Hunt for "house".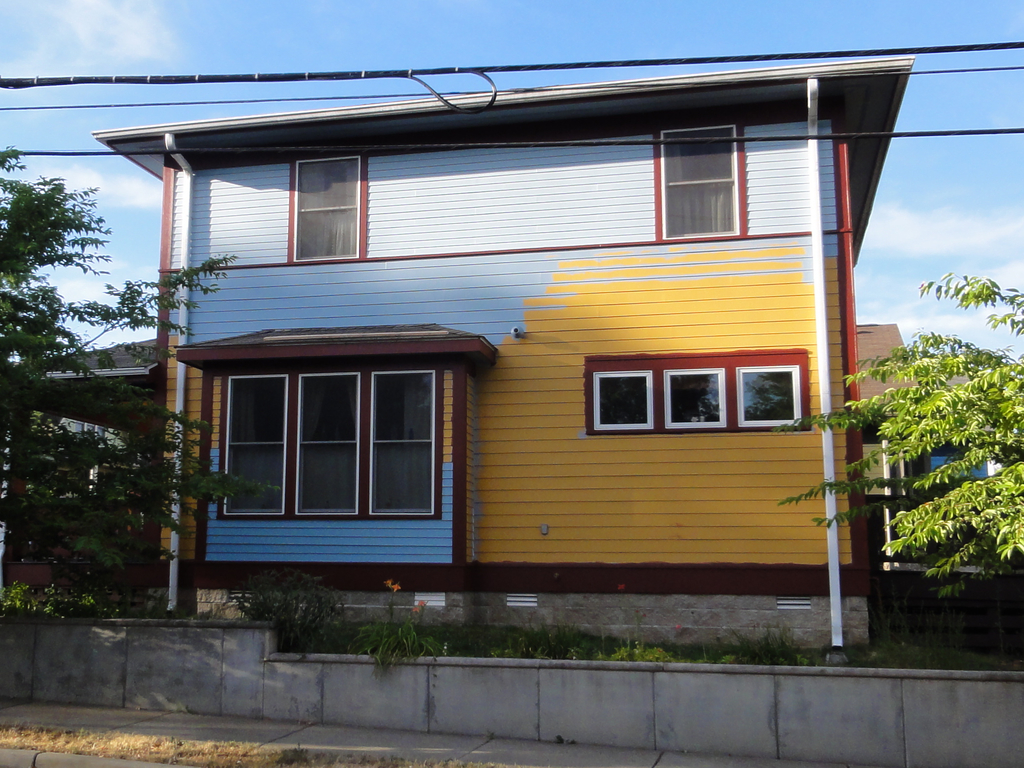
Hunted down at bbox=[856, 324, 924, 556].
